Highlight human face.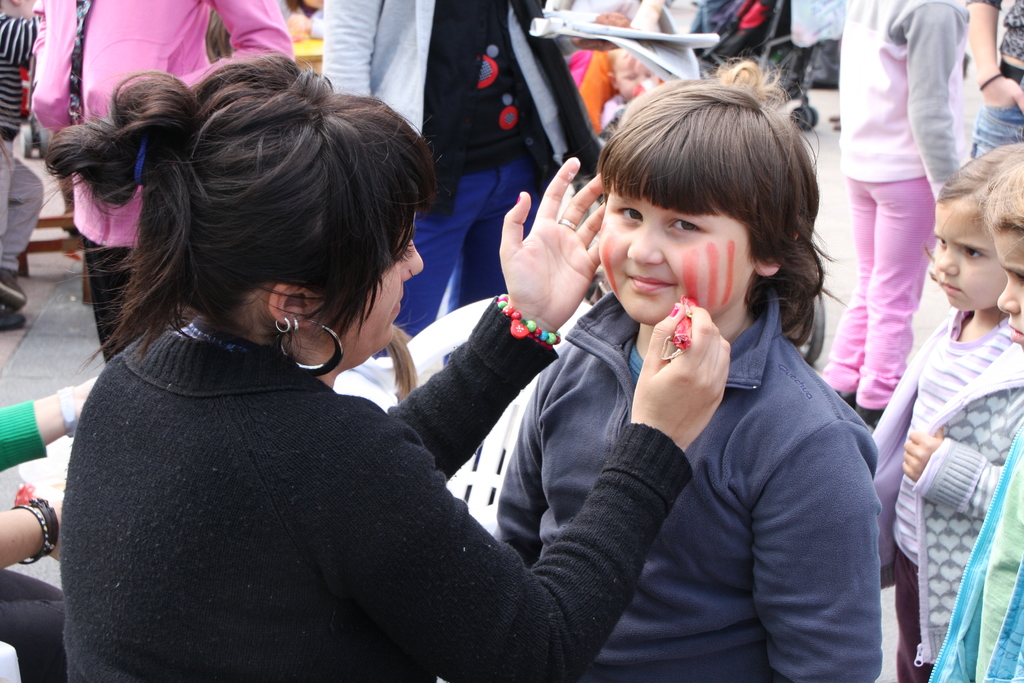
Highlighted region: locate(597, 215, 753, 331).
